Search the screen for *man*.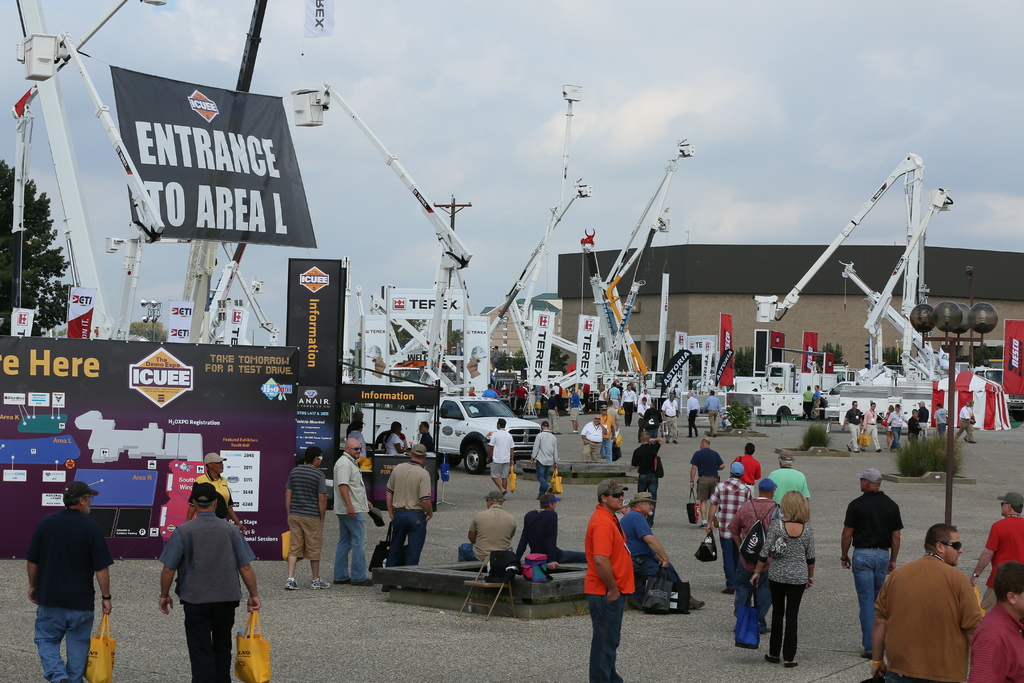
Found at (618, 384, 636, 429).
